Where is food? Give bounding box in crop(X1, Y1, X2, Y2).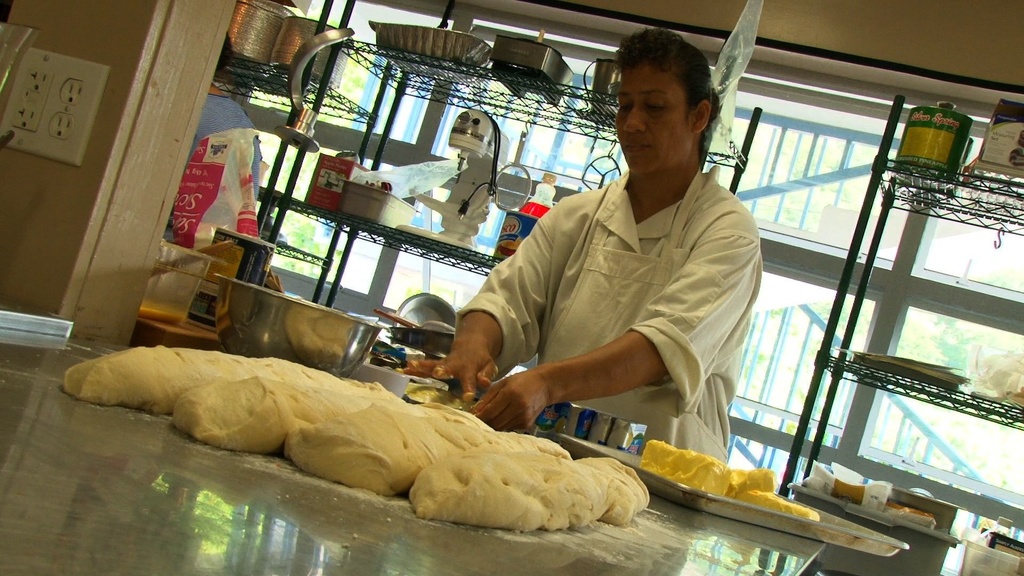
crop(114, 349, 628, 514).
